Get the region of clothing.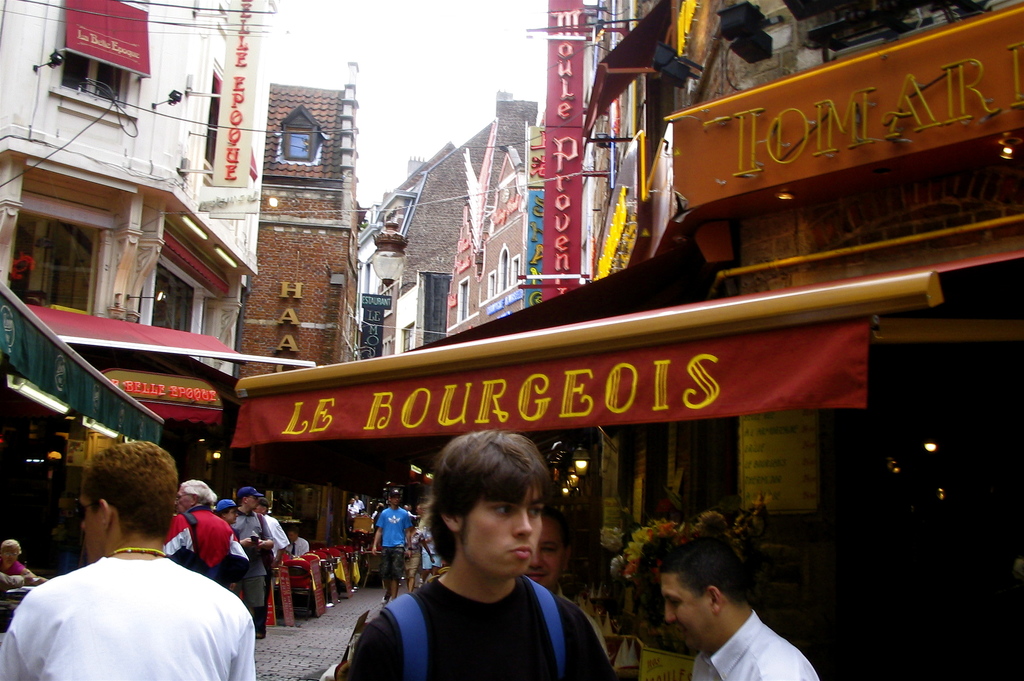
[350,570,618,680].
